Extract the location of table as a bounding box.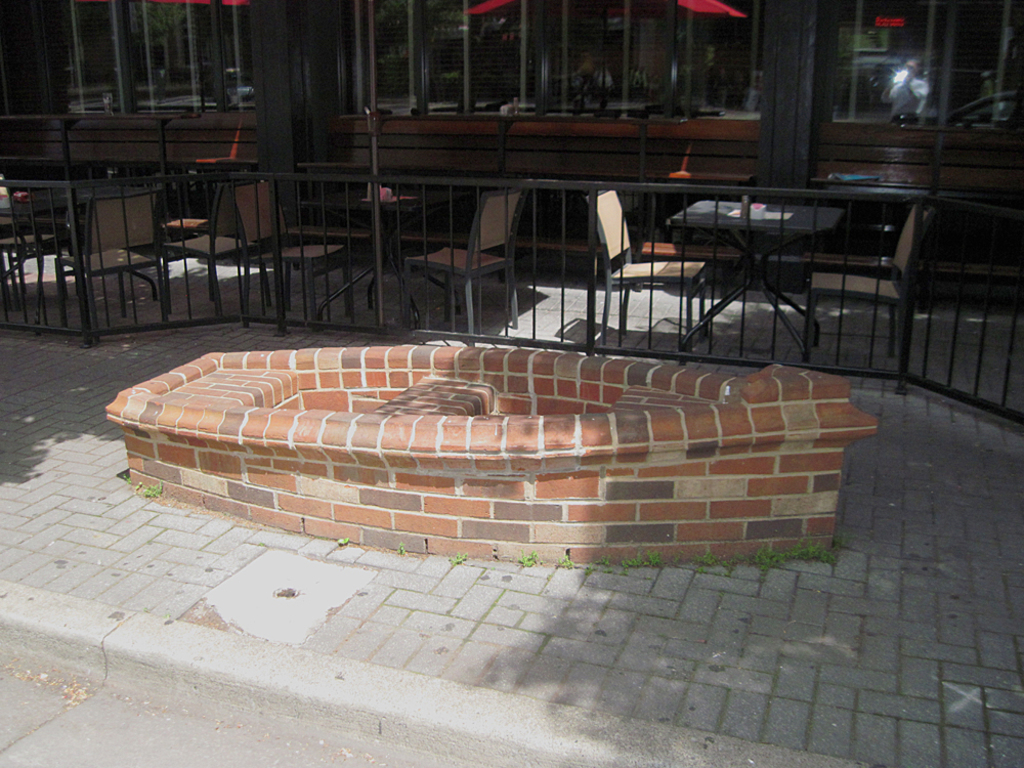
box=[302, 190, 457, 327].
